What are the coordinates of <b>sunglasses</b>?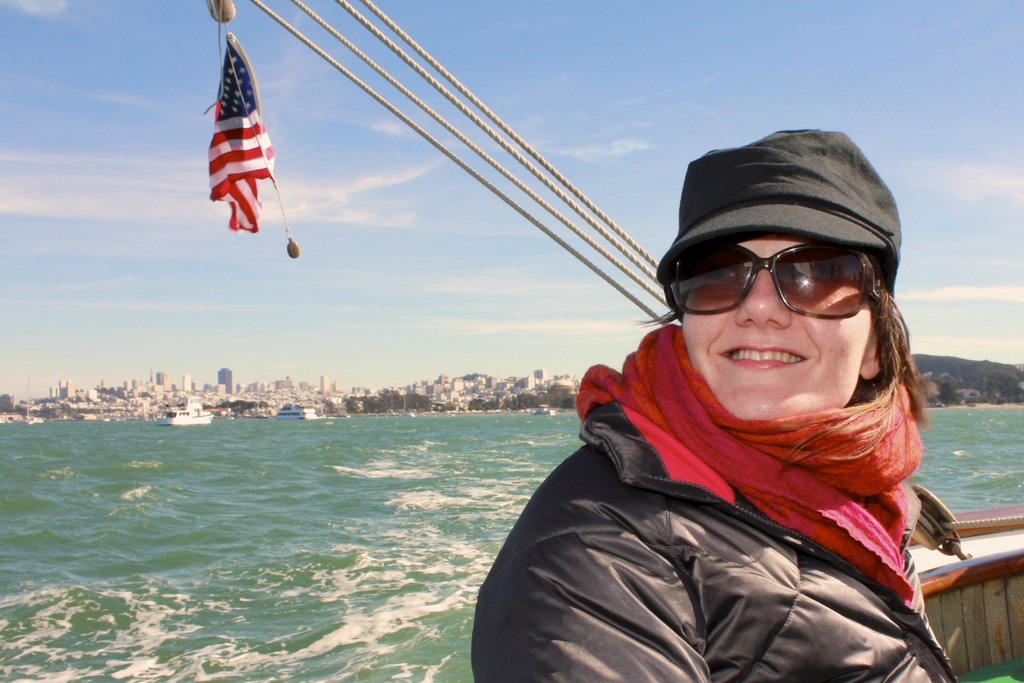
x1=661 y1=242 x2=885 y2=320.
